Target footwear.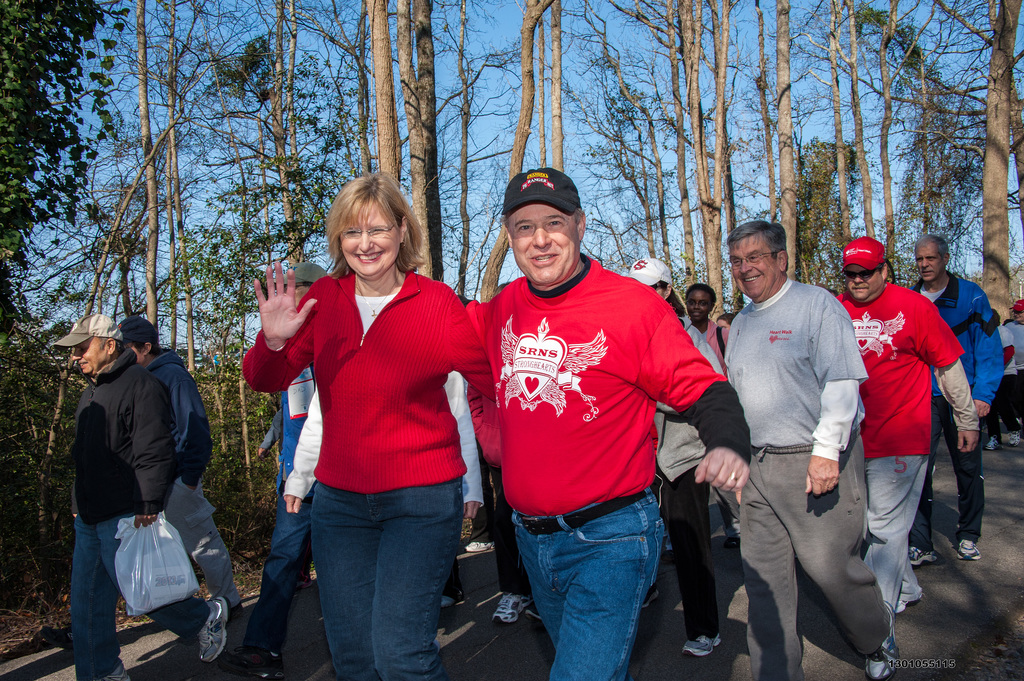
Target region: [left=493, top=591, right=536, bottom=623].
